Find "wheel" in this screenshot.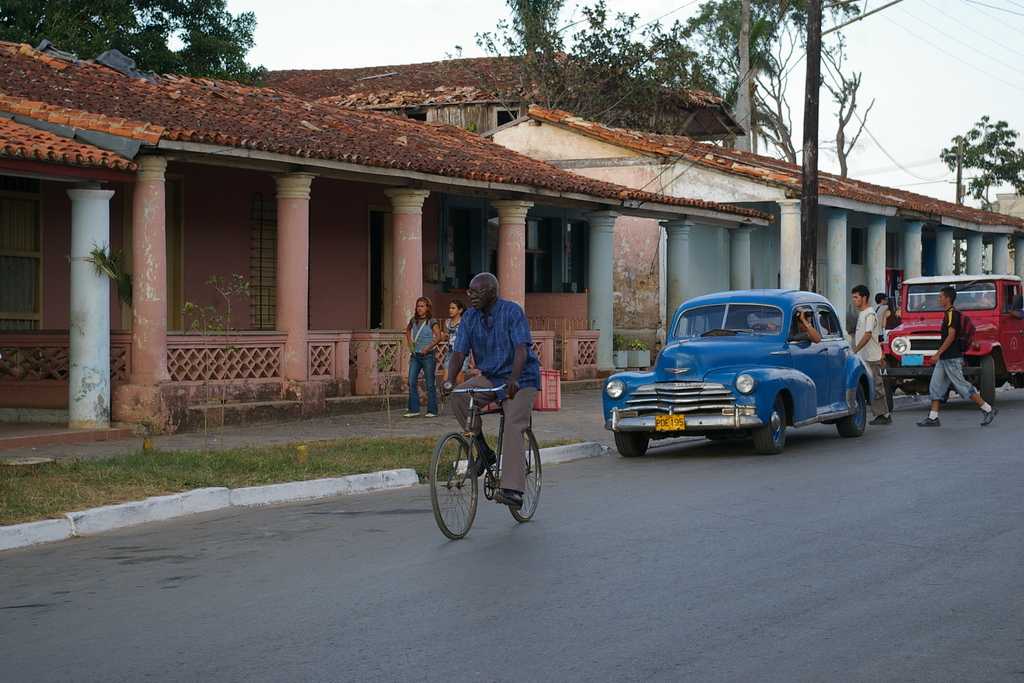
The bounding box for "wheel" is bbox=(500, 425, 541, 522).
